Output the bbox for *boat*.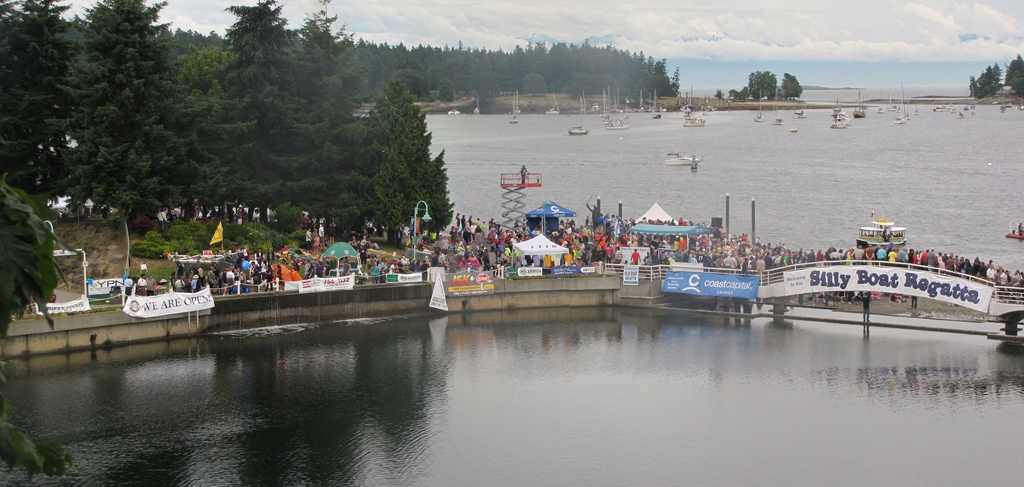
(x1=852, y1=95, x2=868, y2=118).
